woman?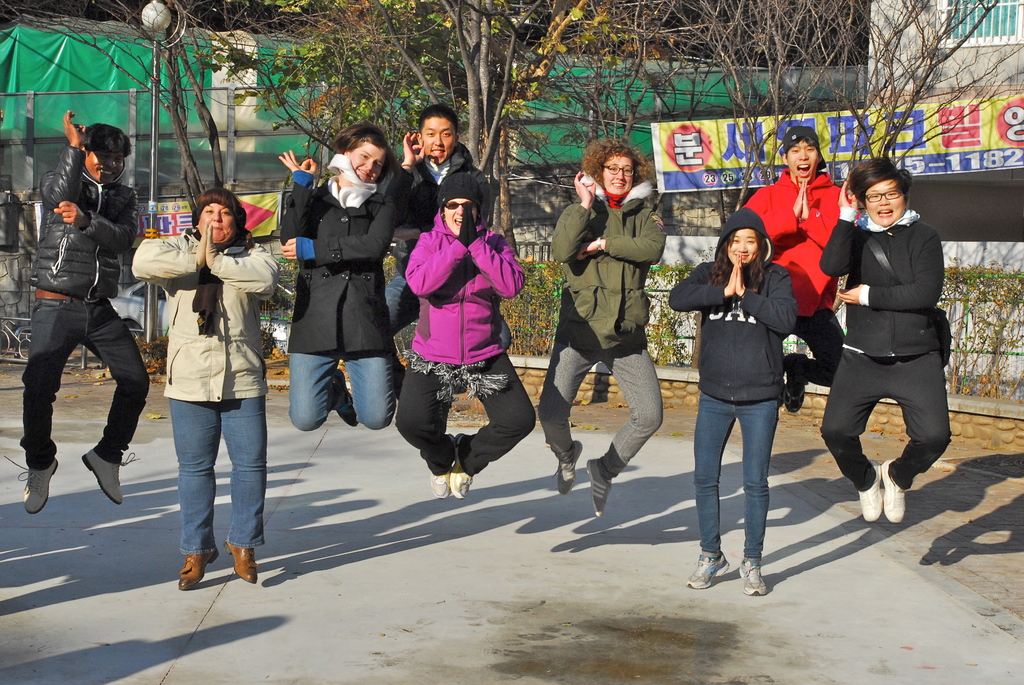
[132,184,277,588]
